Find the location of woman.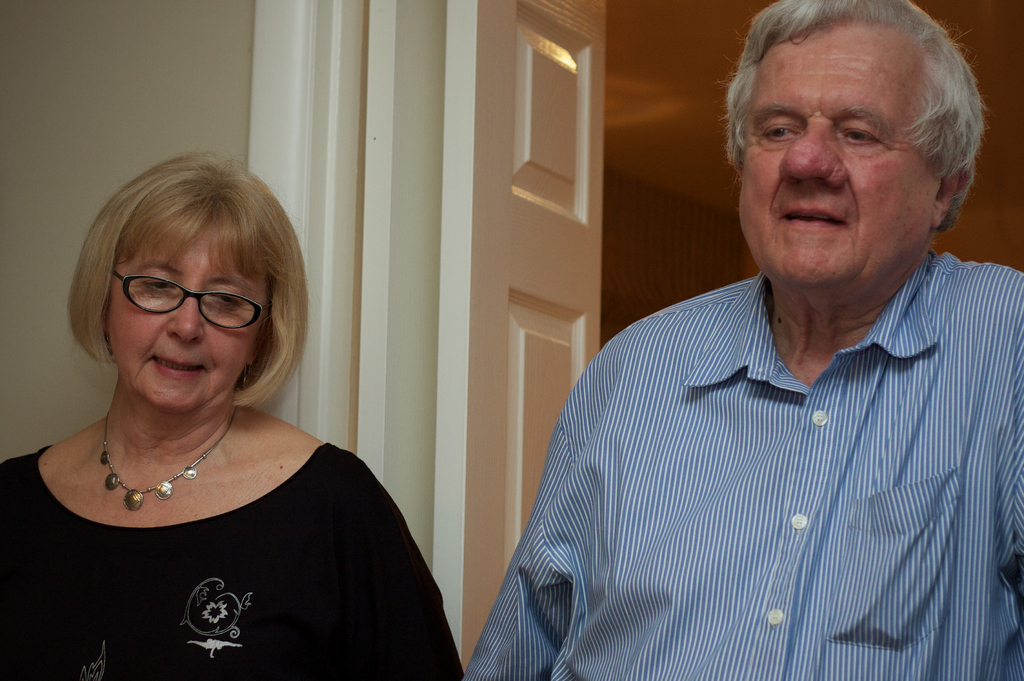
Location: (23, 143, 461, 680).
